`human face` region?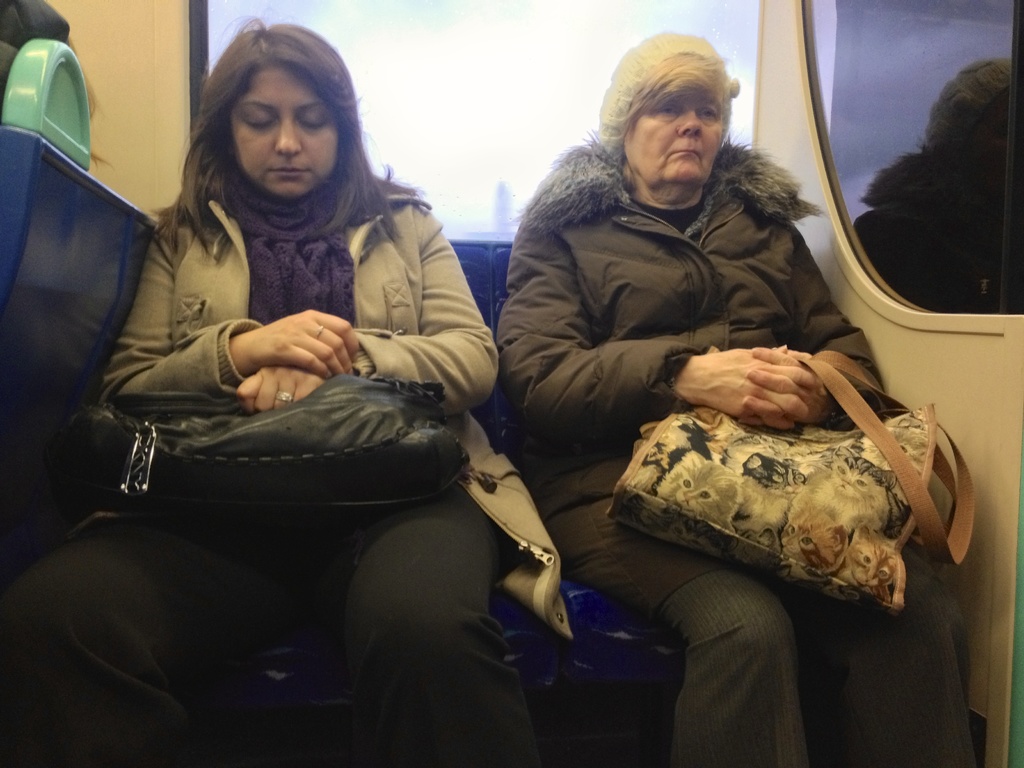
region(231, 65, 342, 200)
